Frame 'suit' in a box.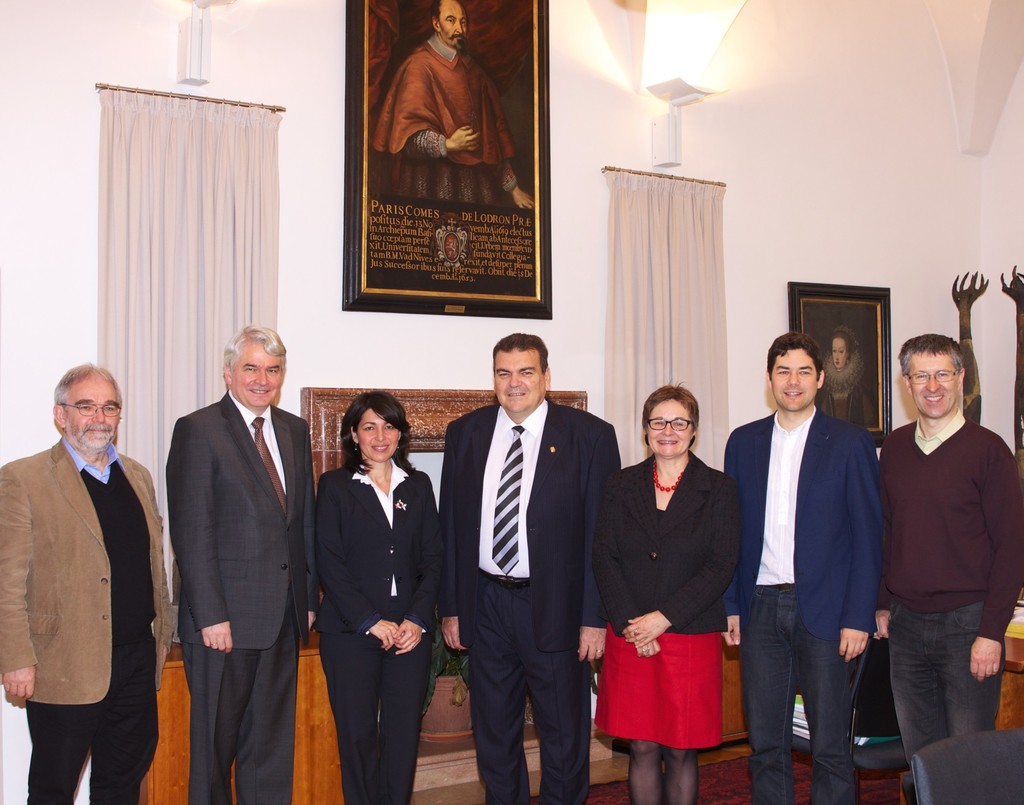
left=163, top=390, right=321, bottom=804.
